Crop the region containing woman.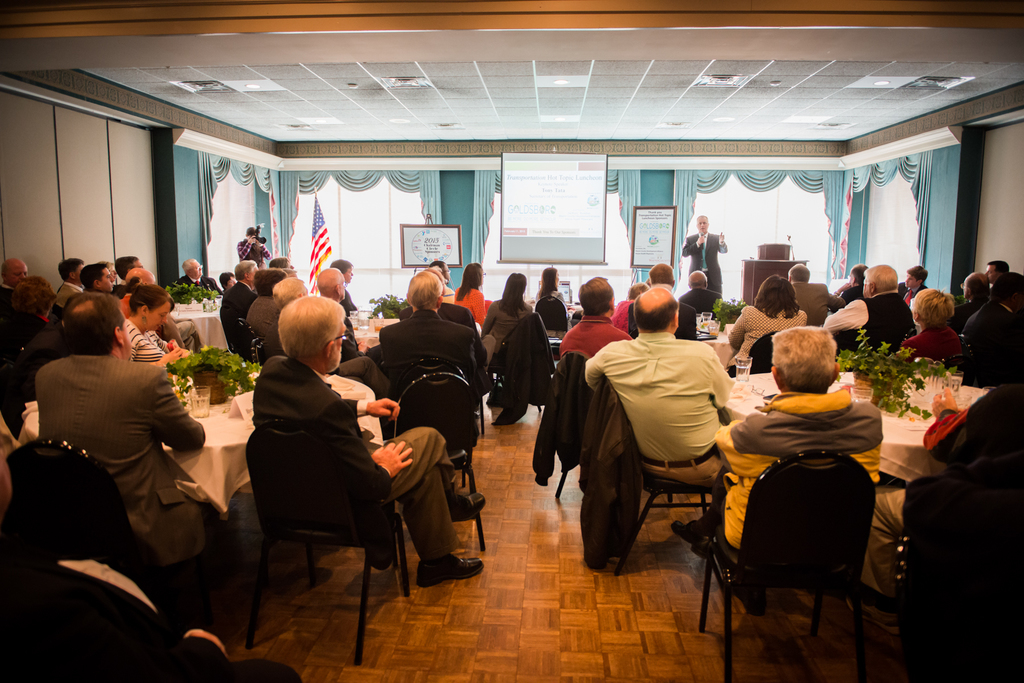
Crop region: [x1=483, y1=267, x2=534, y2=366].
